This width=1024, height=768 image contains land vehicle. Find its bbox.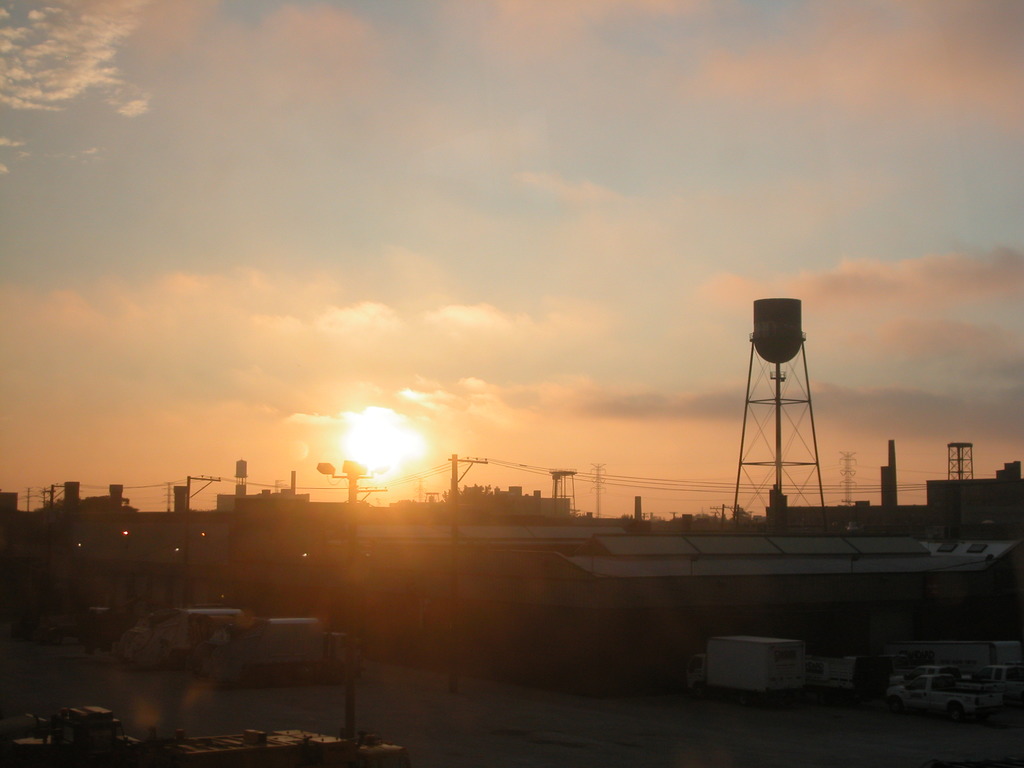
bbox=(169, 602, 256, 676).
